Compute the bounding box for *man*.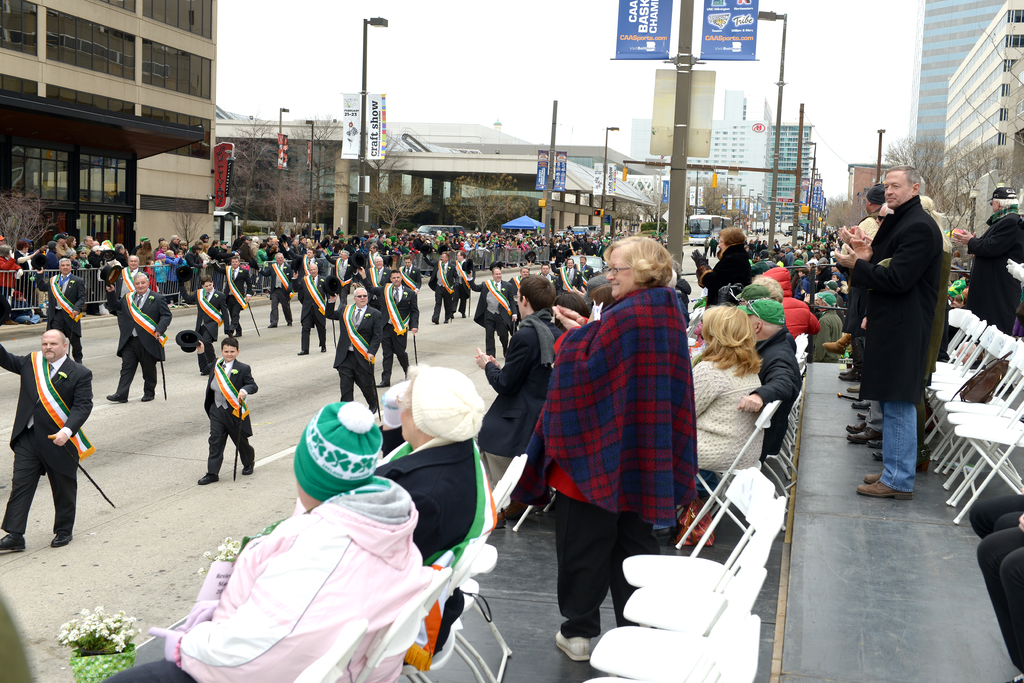
[x1=732, y1=299, x2=798, y2=465].
